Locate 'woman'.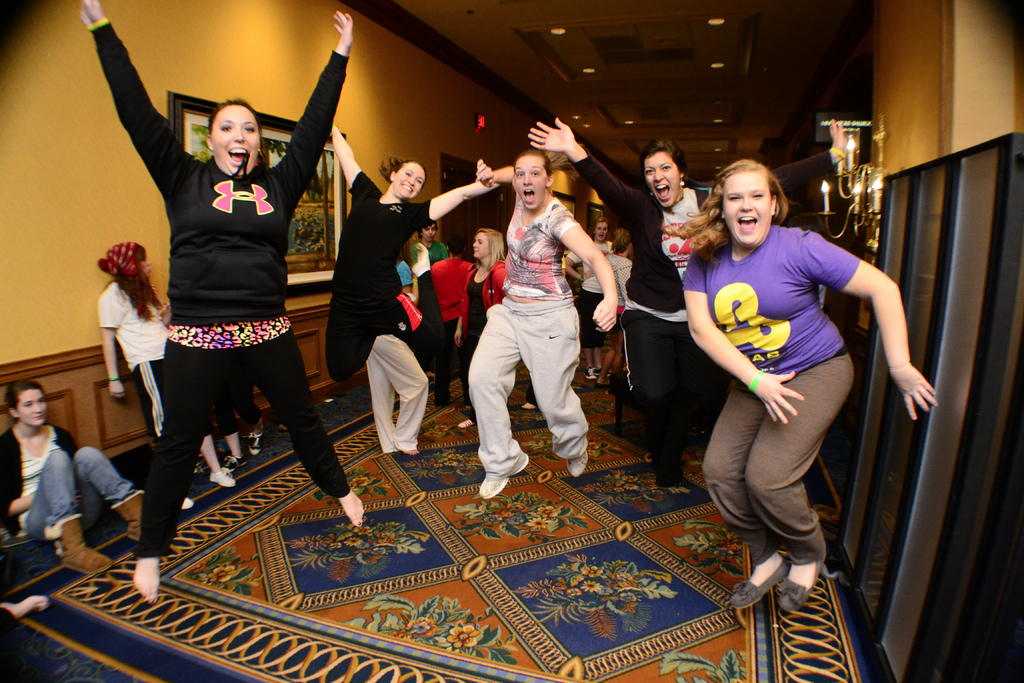
Bounding box: crop(74, 0, 366, 607).
